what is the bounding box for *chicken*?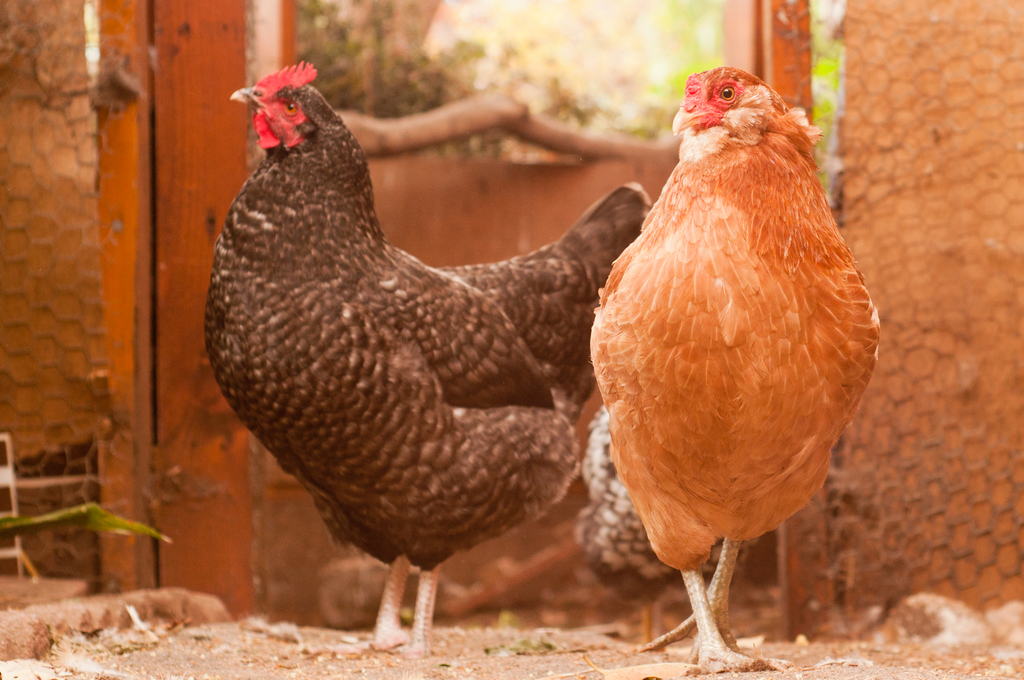
x1=196, y1=56, x2=650, y2=657.
